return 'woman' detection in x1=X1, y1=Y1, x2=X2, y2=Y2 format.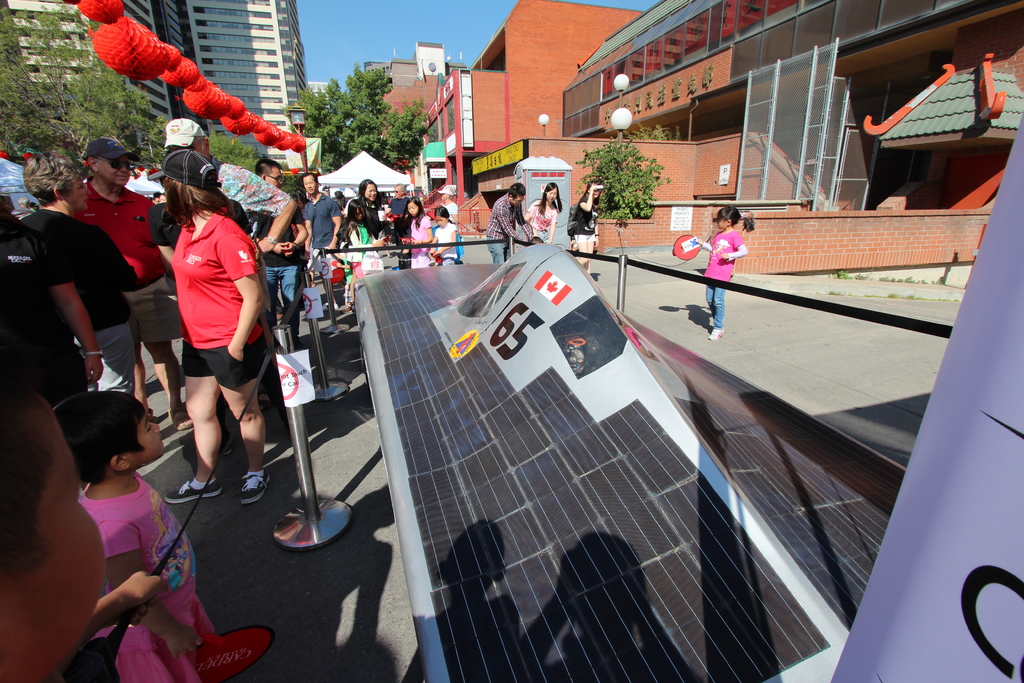
x1=145, y1=150, x2=264, y2=525.
